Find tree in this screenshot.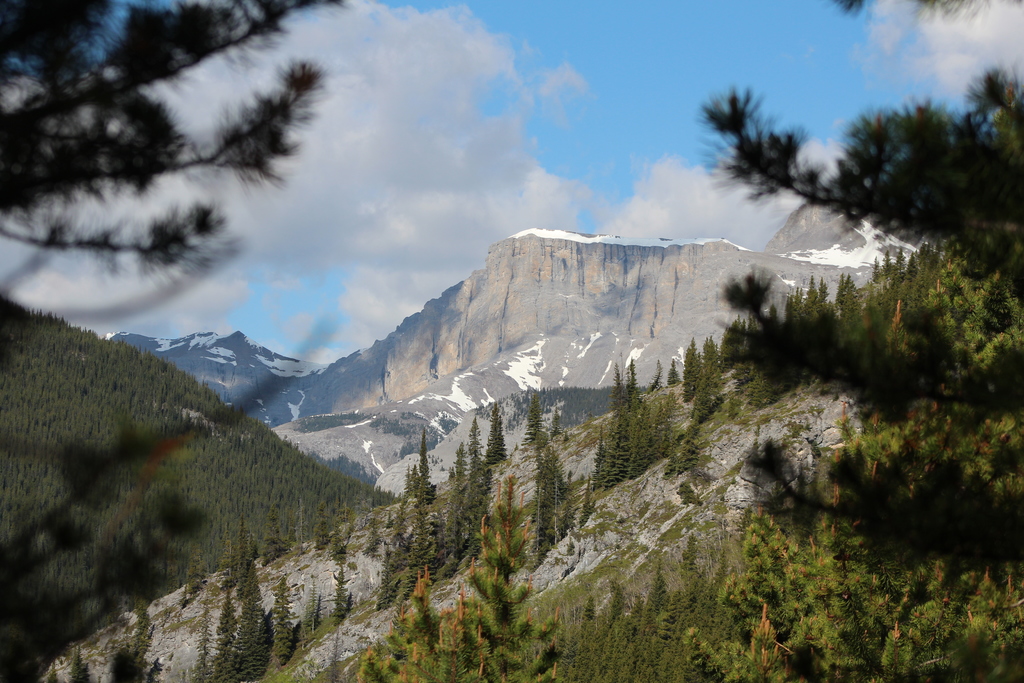
The bounding box for tree is 517:400:543:444.
